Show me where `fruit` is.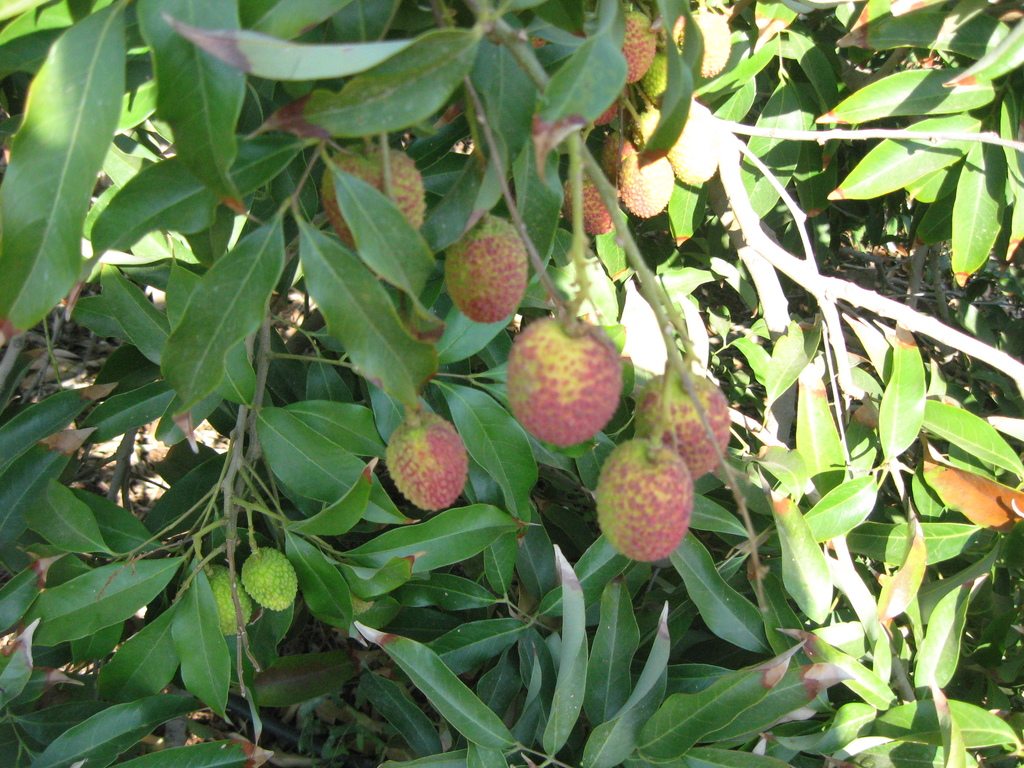
`fruit` is at [440, 205, 538, 331].
